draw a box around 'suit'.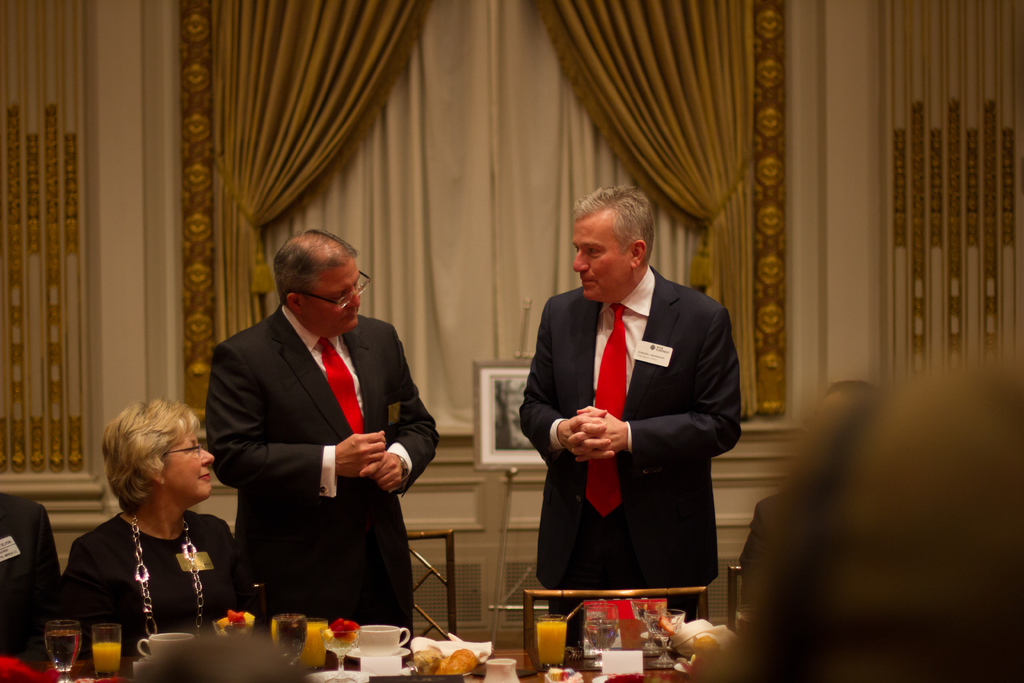
crop(200, 245, 432, 642).
